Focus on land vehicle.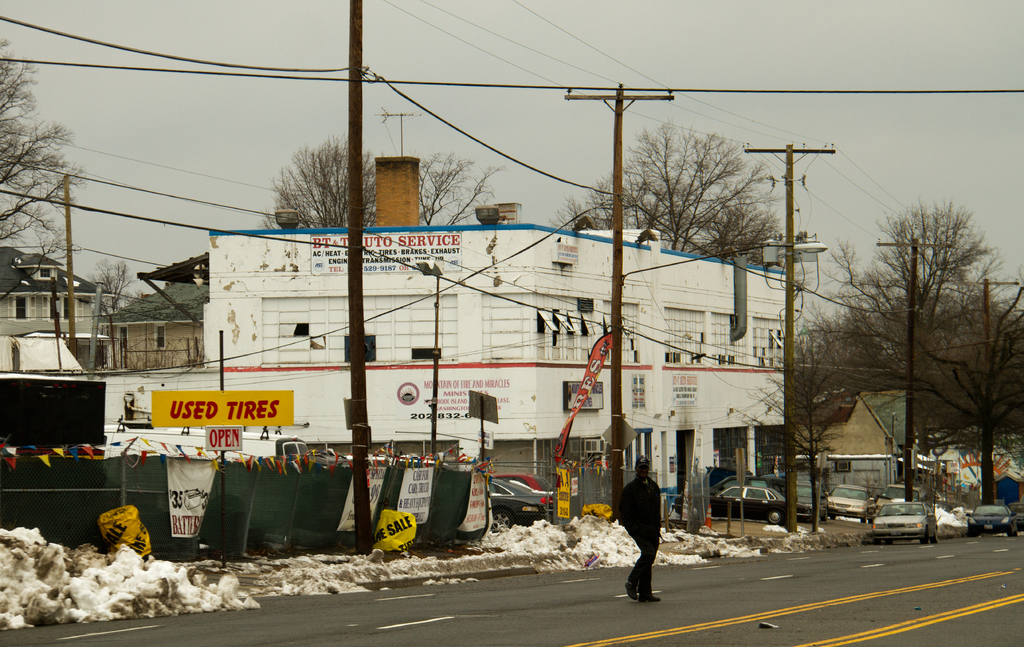
Focused at <box>792,477,829,523</box>.
